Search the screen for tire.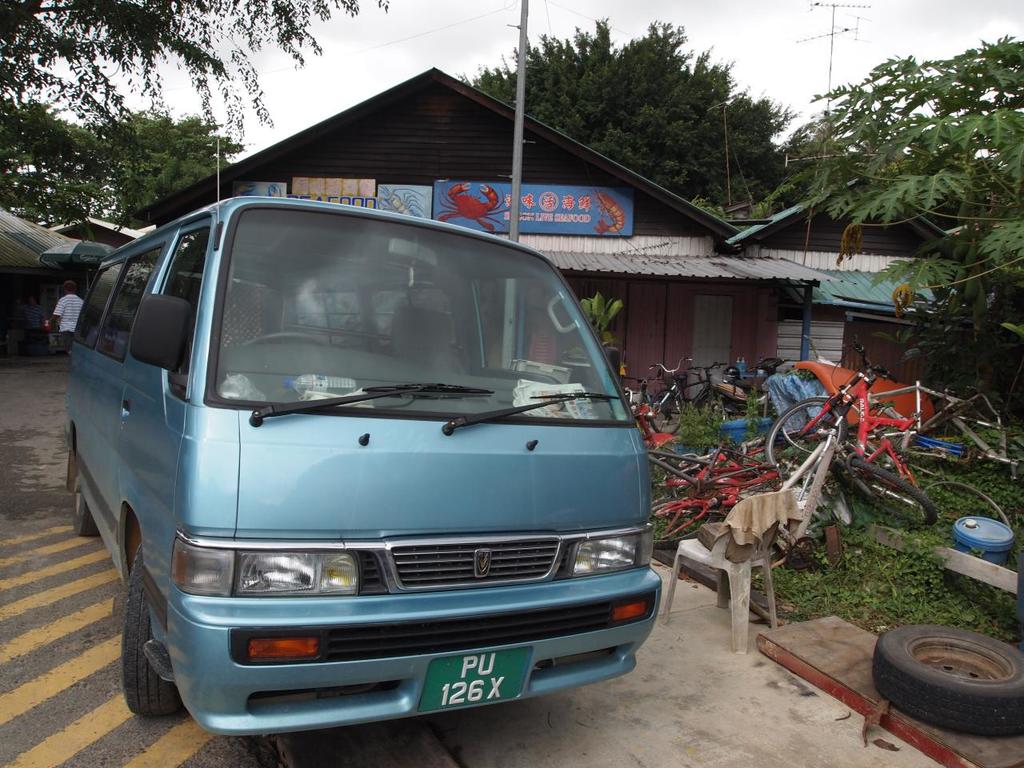
Found at bbox=(838, 458, 938, 528).
